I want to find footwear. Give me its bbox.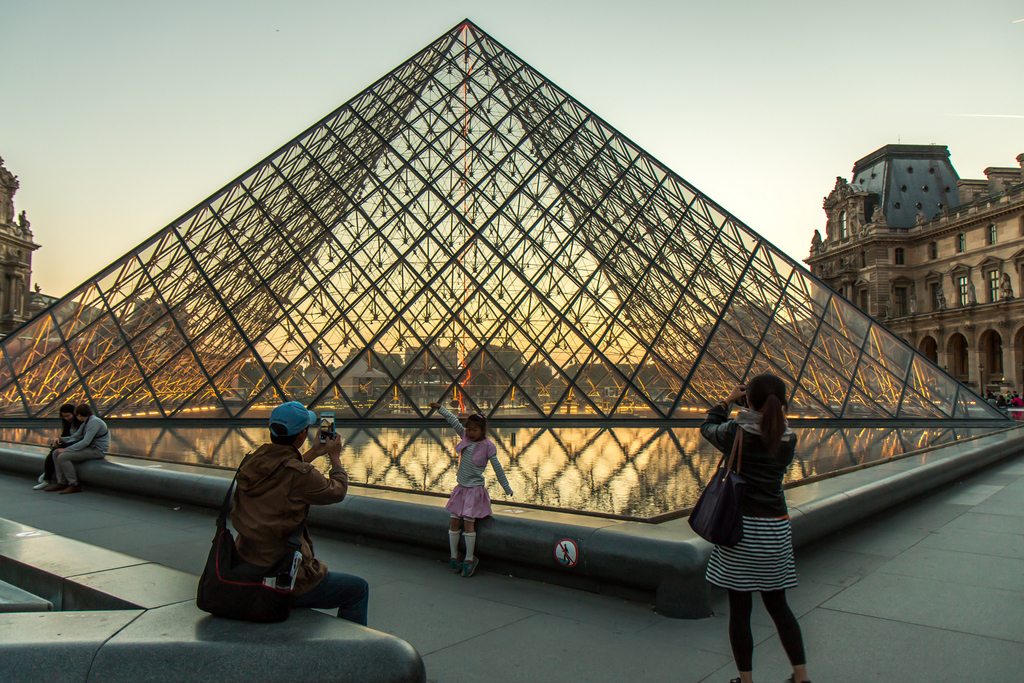
bbox=(60, 485, 81, 497).
